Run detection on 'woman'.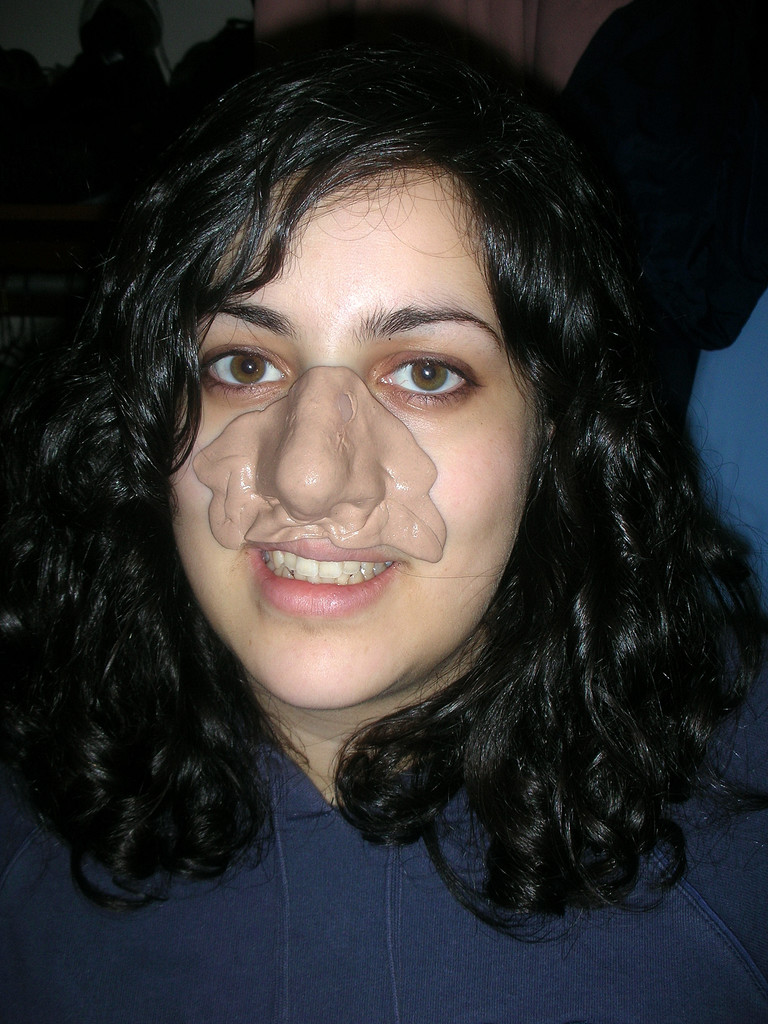
Result: [left=11, top=16, right=735, bottom=980].
